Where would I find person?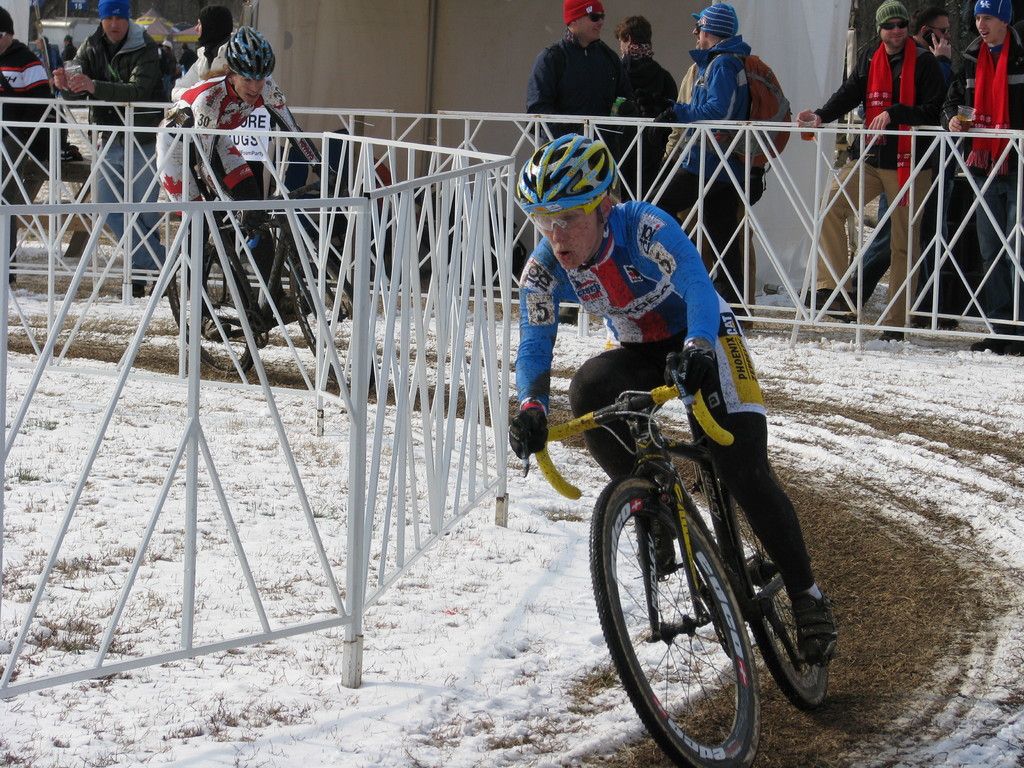
At detection(801, 0, 941, 349).
